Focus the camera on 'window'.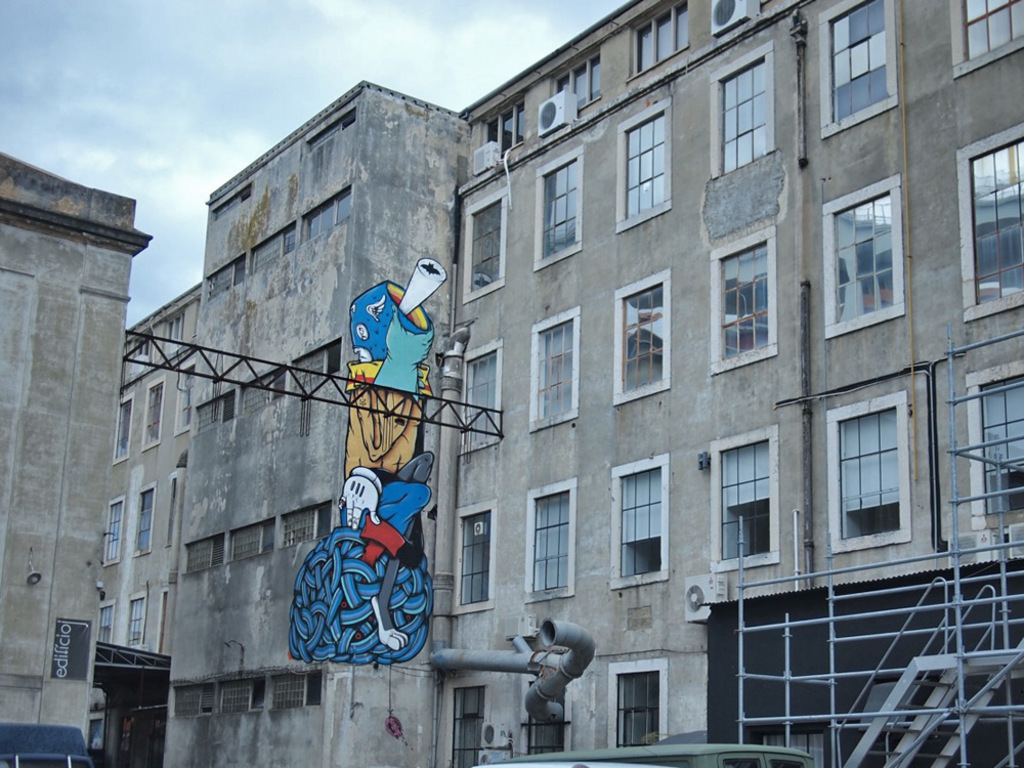
Focus region: x1=288 y1=334 x2=346 y2=390.
